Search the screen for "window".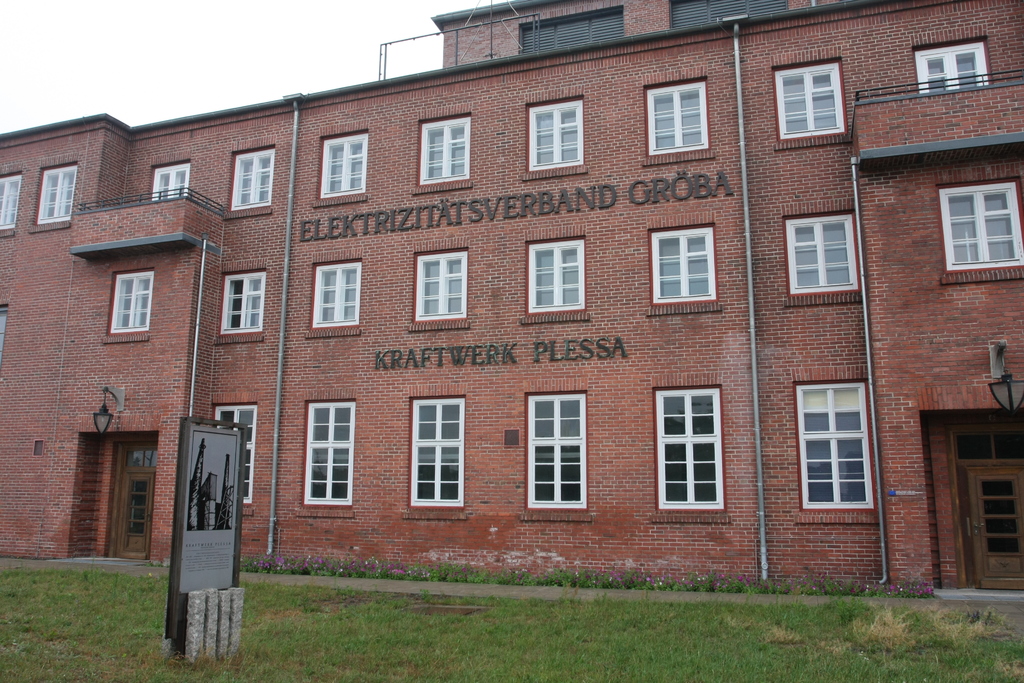
Found at box(0, 169, 20, 229).
